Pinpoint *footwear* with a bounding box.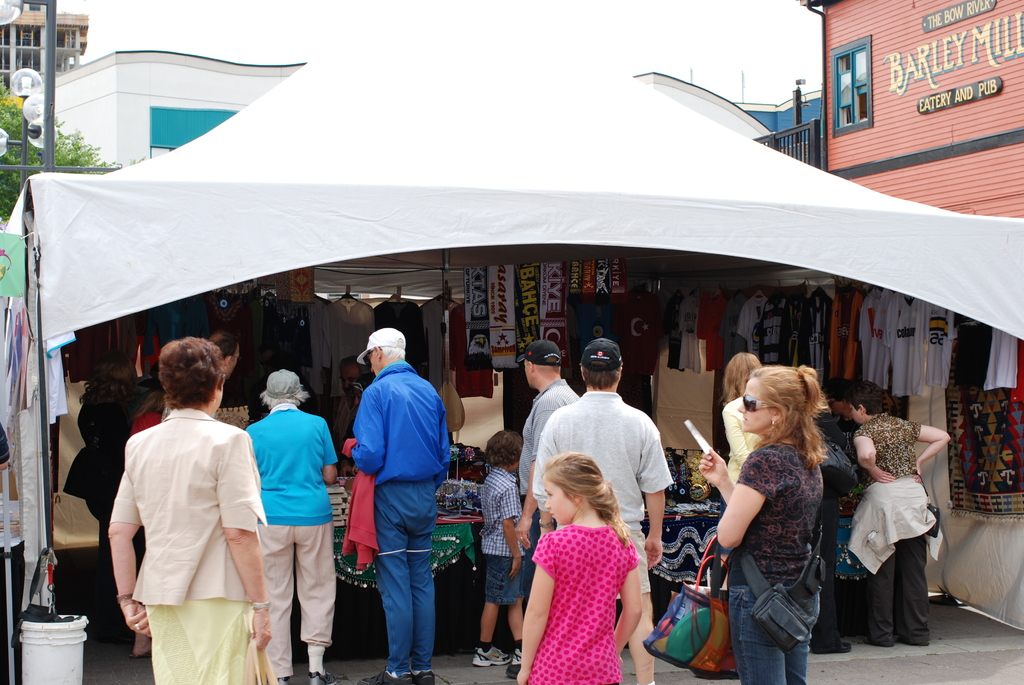
[left=280, top=673, right=289, bottom=682].
